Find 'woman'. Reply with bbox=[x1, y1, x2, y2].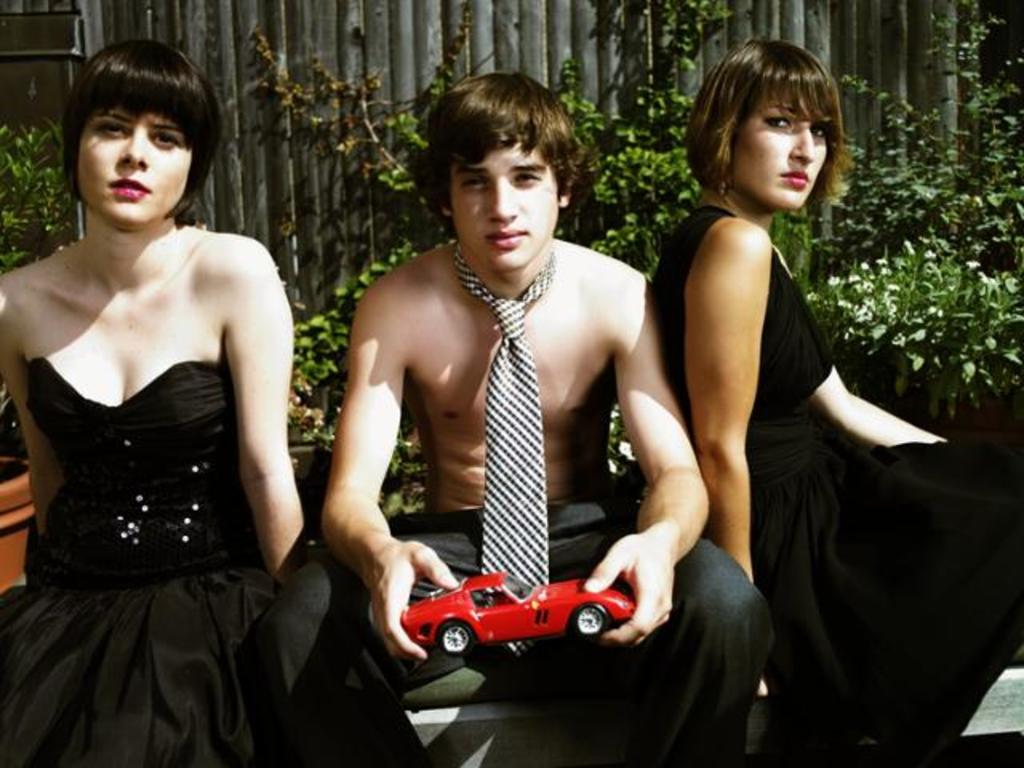
bbox=[0, 22, 302, 720].
